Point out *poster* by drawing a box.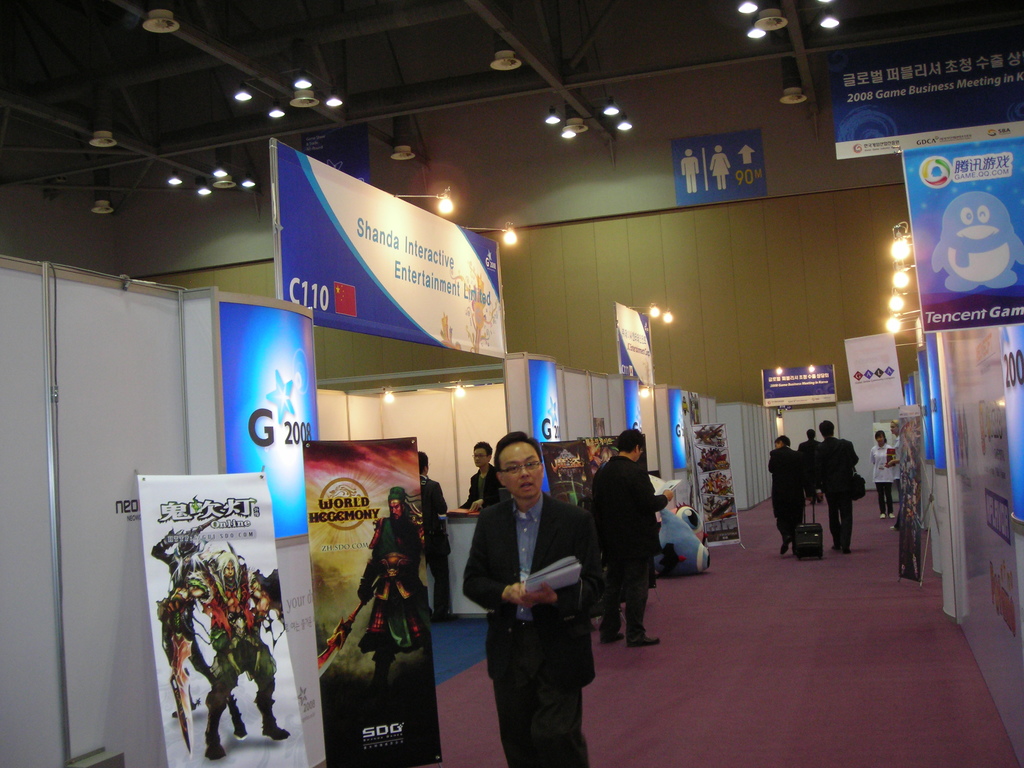
{"x1": 761, "y1": 363, "x2": 837, "y2": 406}.
